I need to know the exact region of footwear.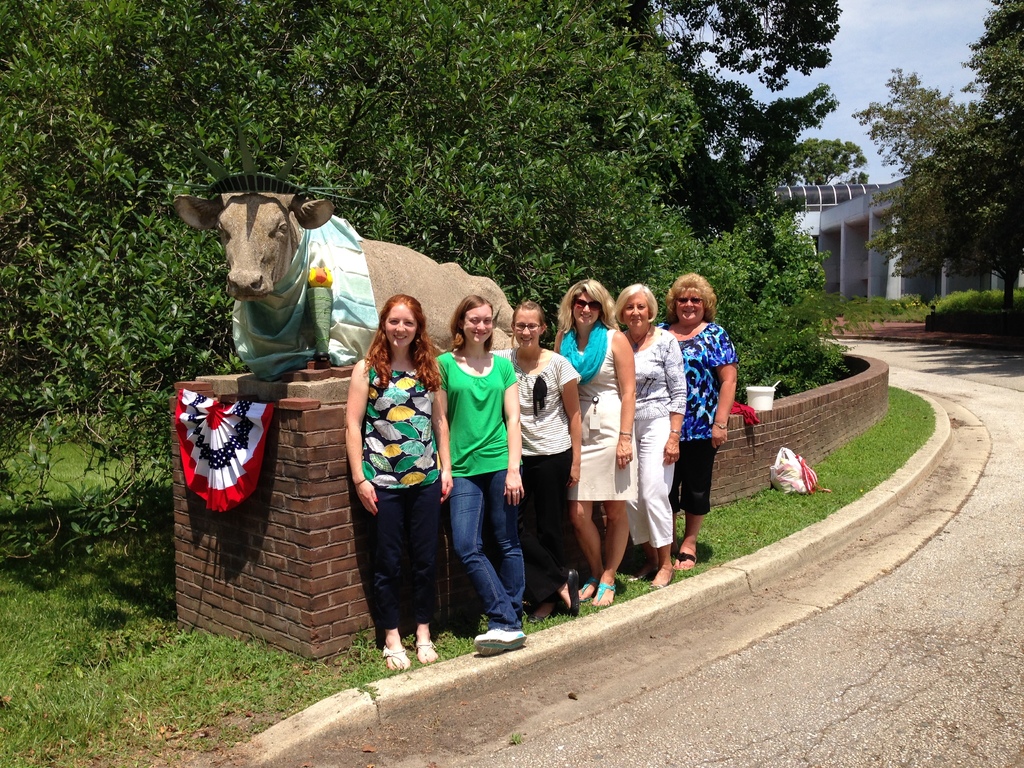
Region: (474,627,526,657).
